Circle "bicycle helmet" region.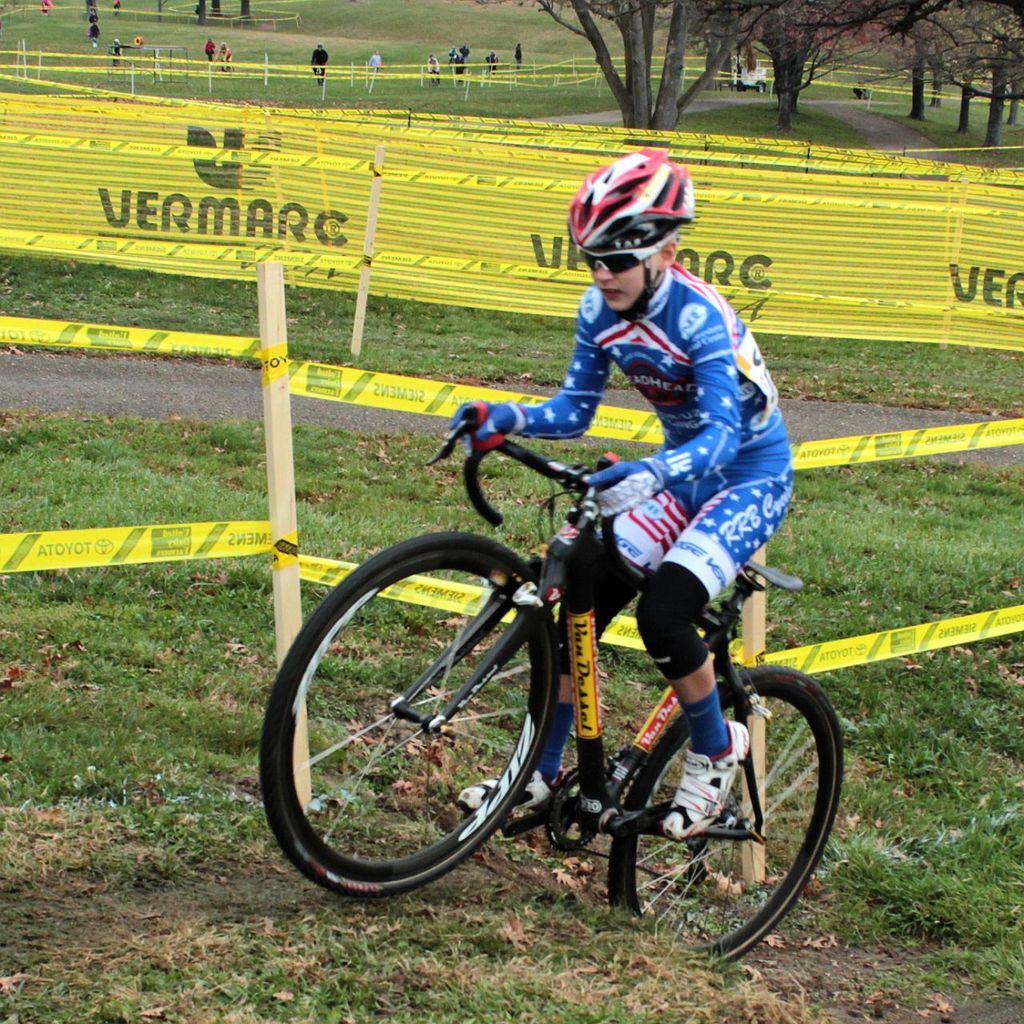
Region: [left=574, top=150, right=693, bottom=255].
